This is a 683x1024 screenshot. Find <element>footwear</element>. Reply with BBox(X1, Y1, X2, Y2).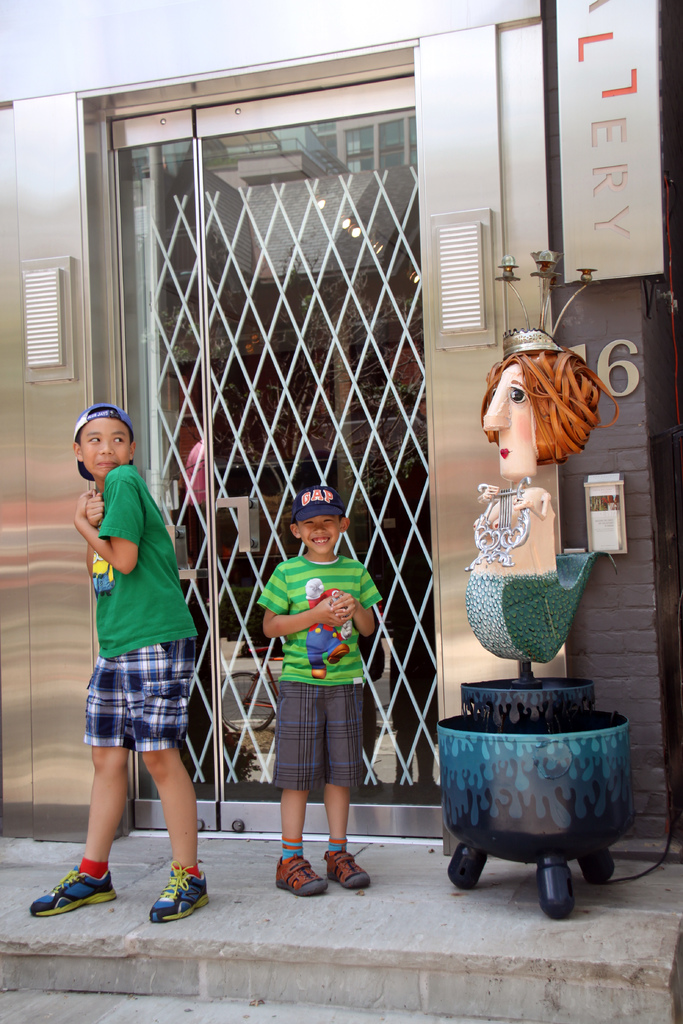
BBox(274, 855, 328, 895).
